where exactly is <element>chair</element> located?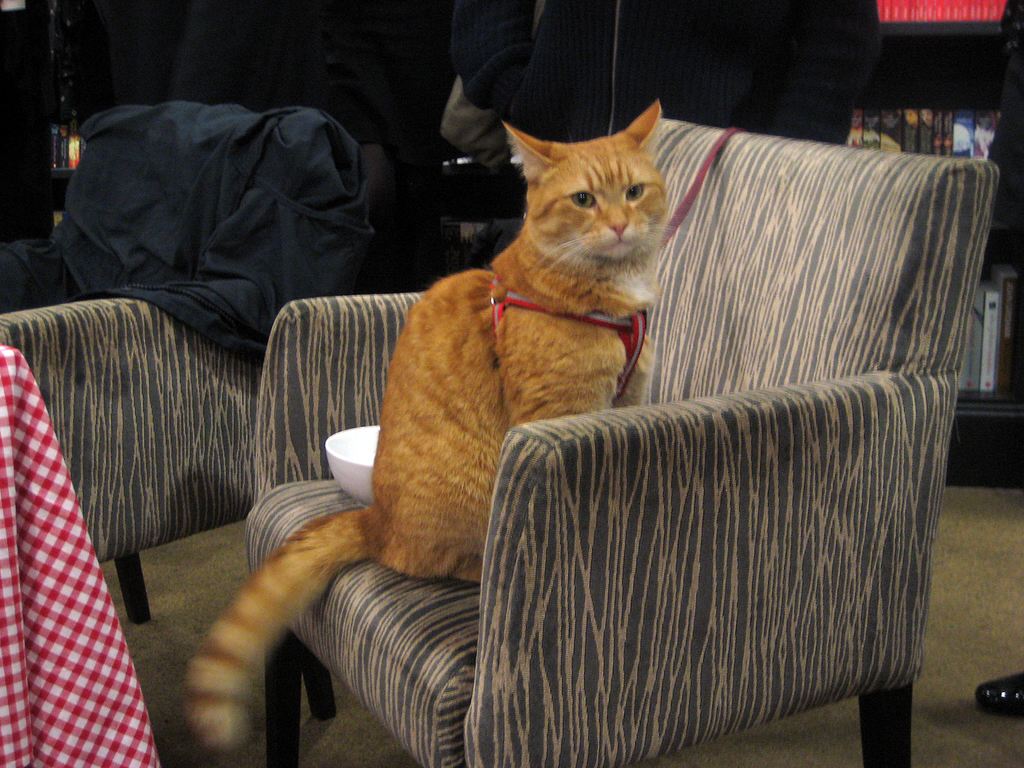
Its bounding box is detection(0, 92, 360, 617).
